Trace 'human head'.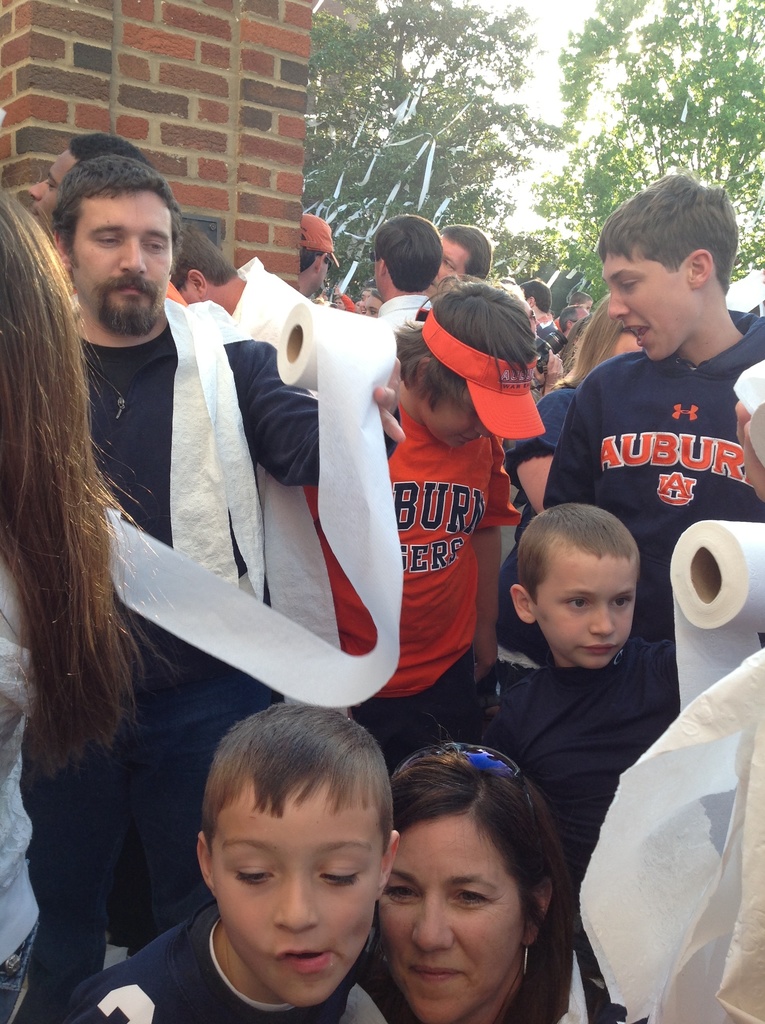
Traced to (294, 214, 332, 291).
